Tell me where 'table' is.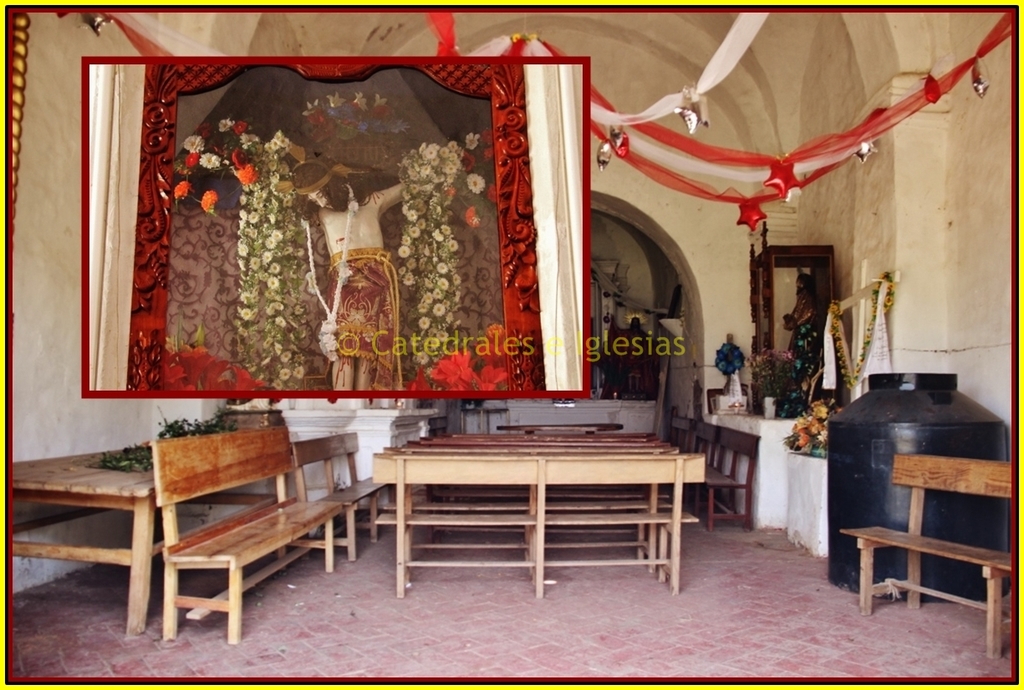
'table' is at [x1=18, y1=428, x2=418, y2=642].
